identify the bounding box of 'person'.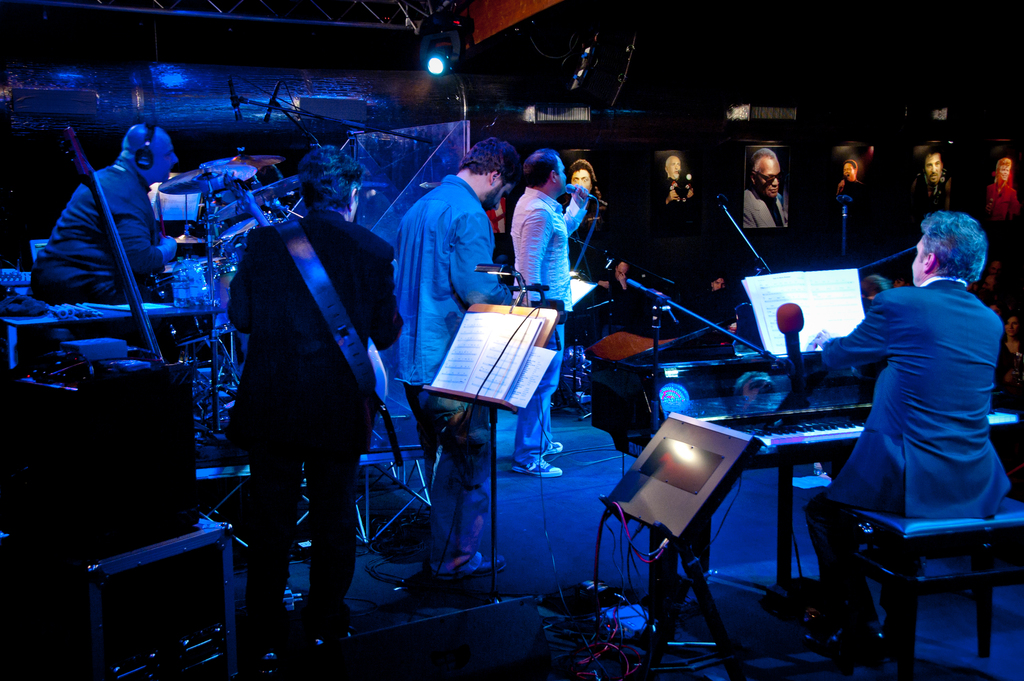
982:151:1023:220.
